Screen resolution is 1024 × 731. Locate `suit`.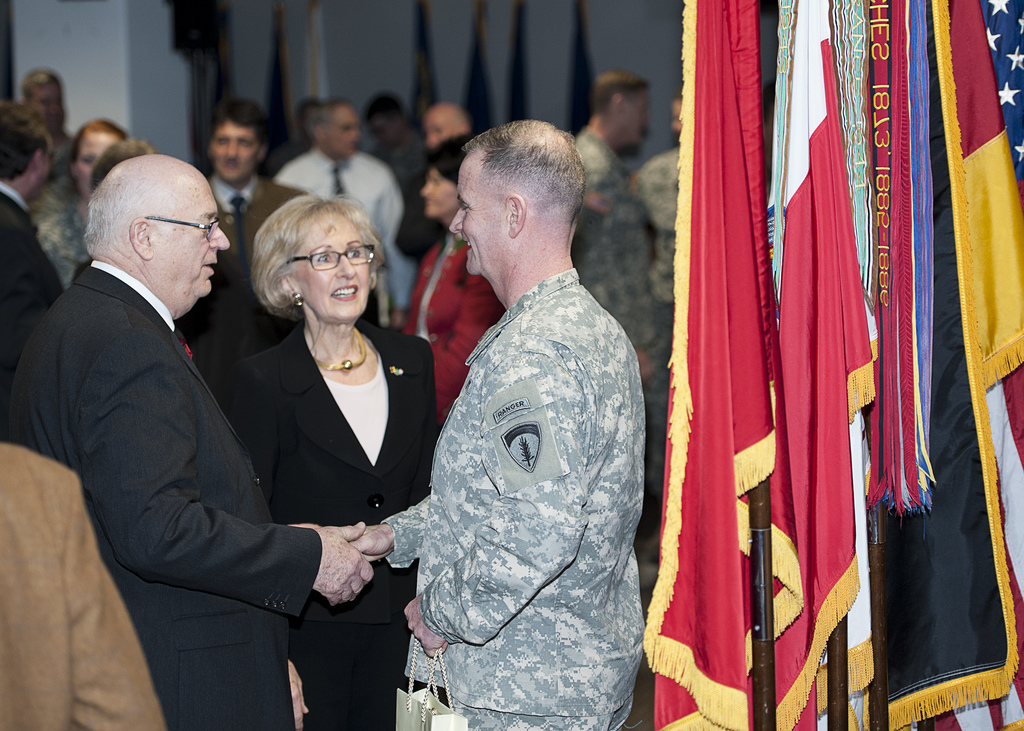
222 318 444 730.
